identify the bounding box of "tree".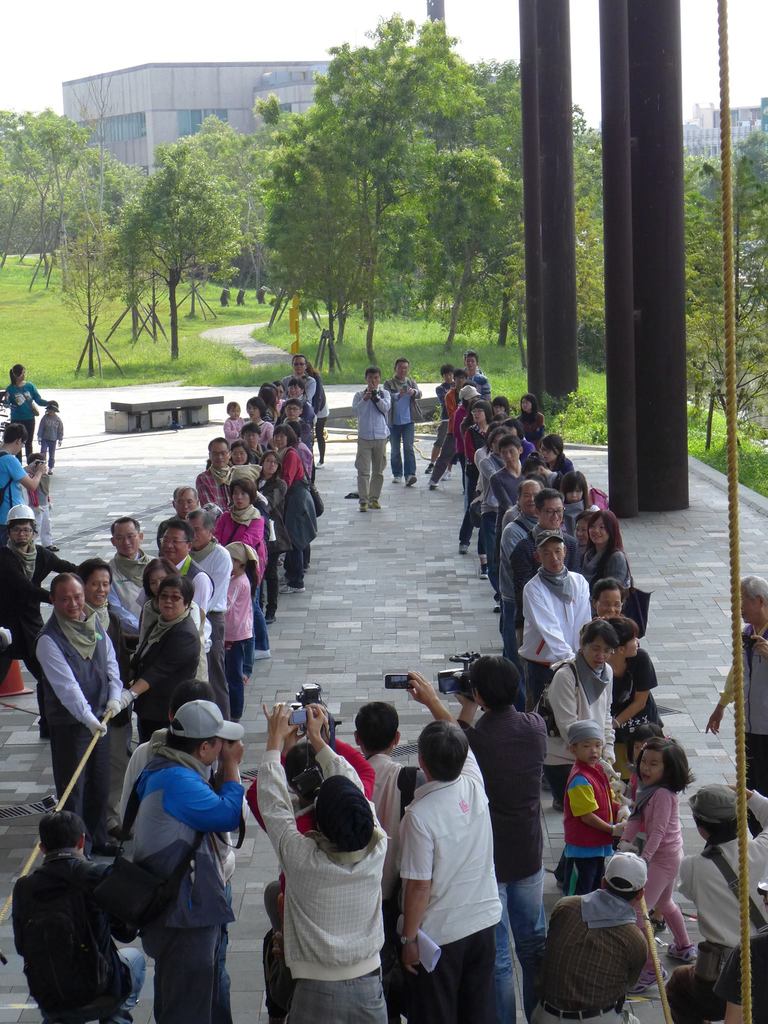
168,111,255,310.
